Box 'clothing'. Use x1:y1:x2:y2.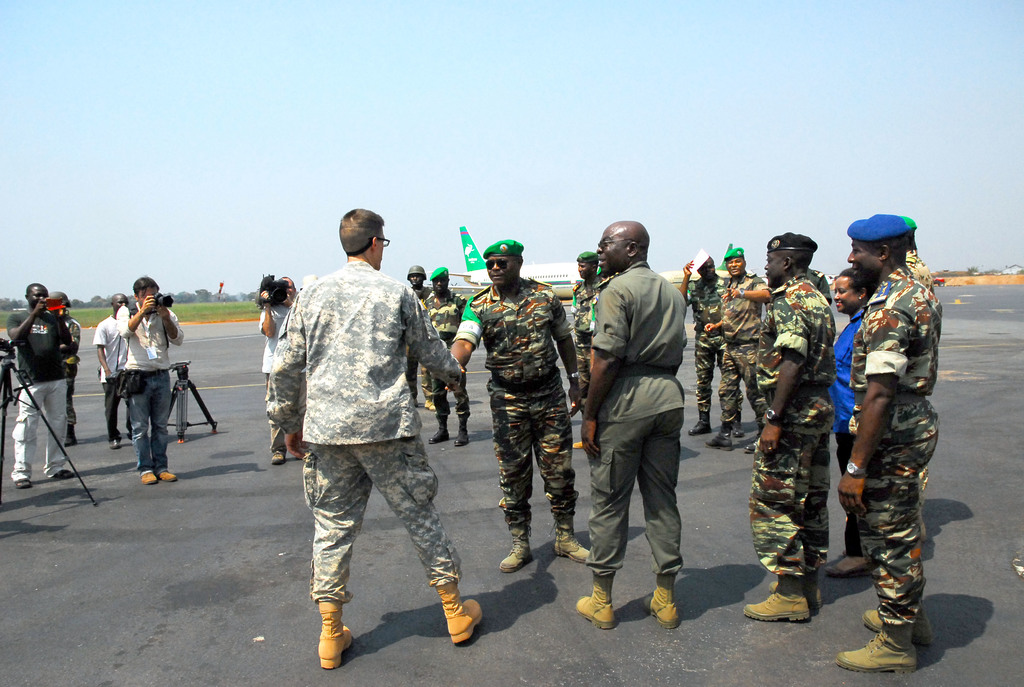
721:267:768:426.
